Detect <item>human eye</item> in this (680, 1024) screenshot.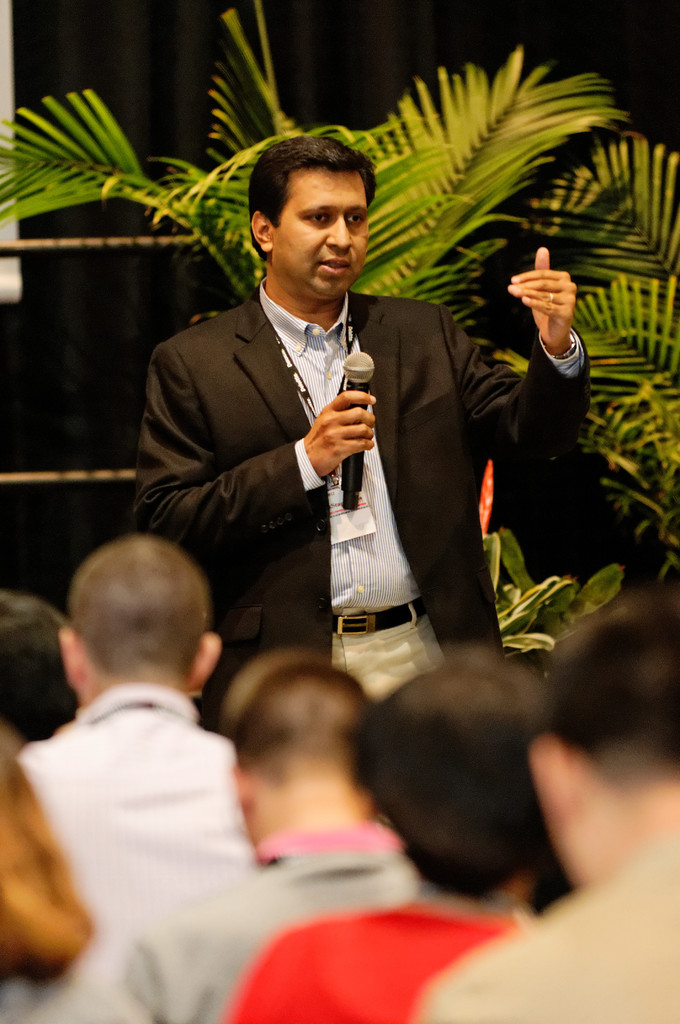
Detection: detection(302, 203, 337, 232).
